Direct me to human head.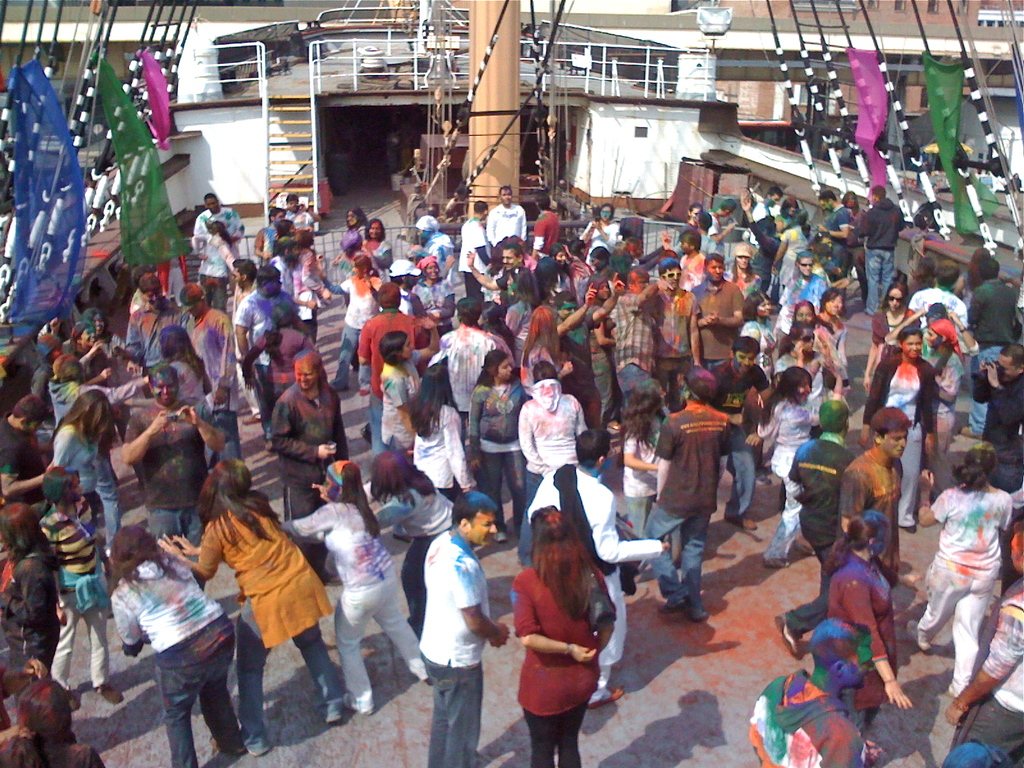
Direction: BBox(453, 491, 494, 541).
